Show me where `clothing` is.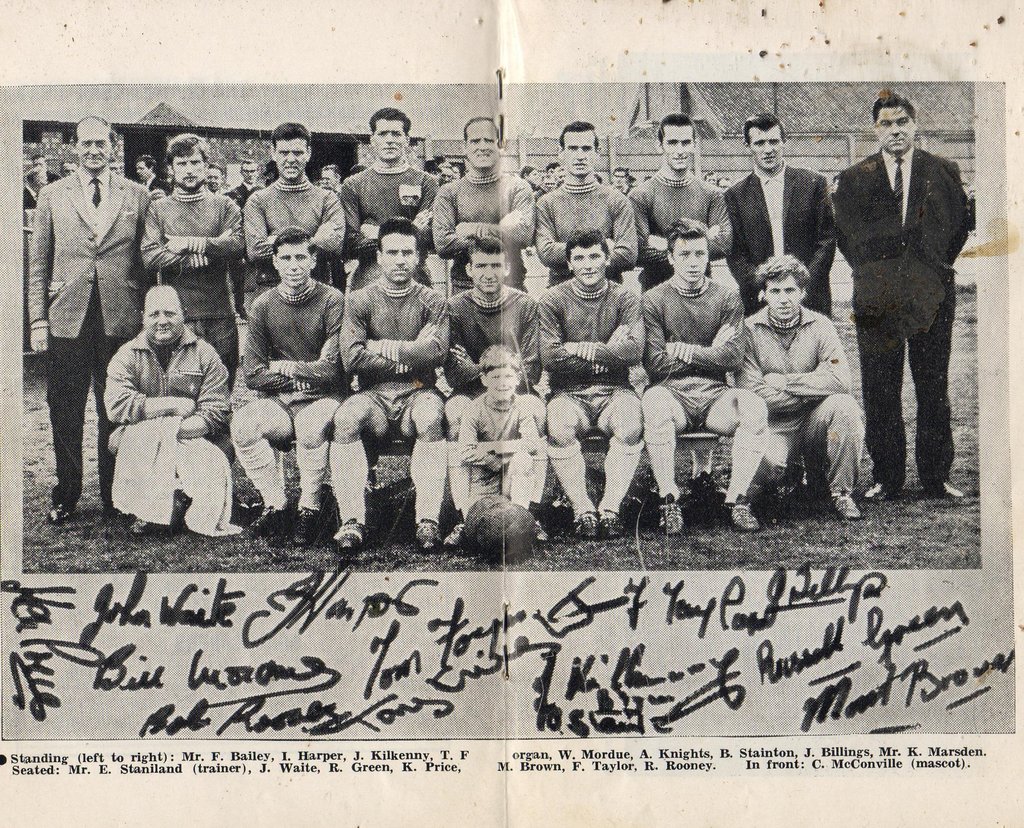
`clothing` is at detection(142, 172, 261, 386).
